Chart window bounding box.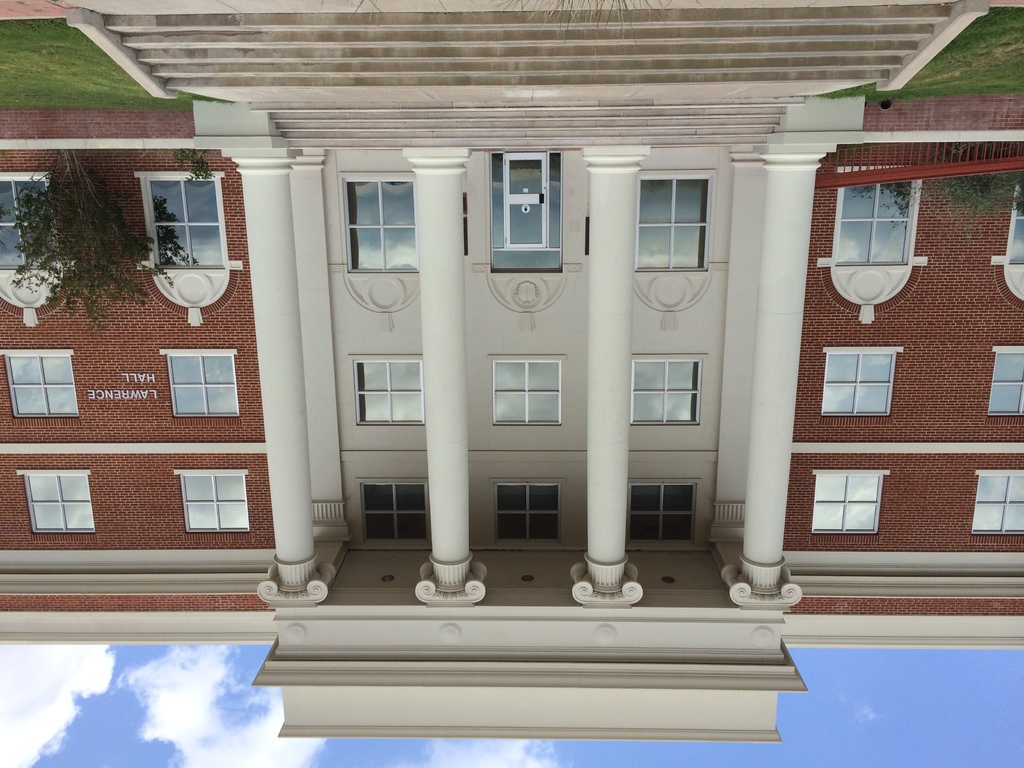
Charted: x1=166, y1=356, x2=241, y2=424.
